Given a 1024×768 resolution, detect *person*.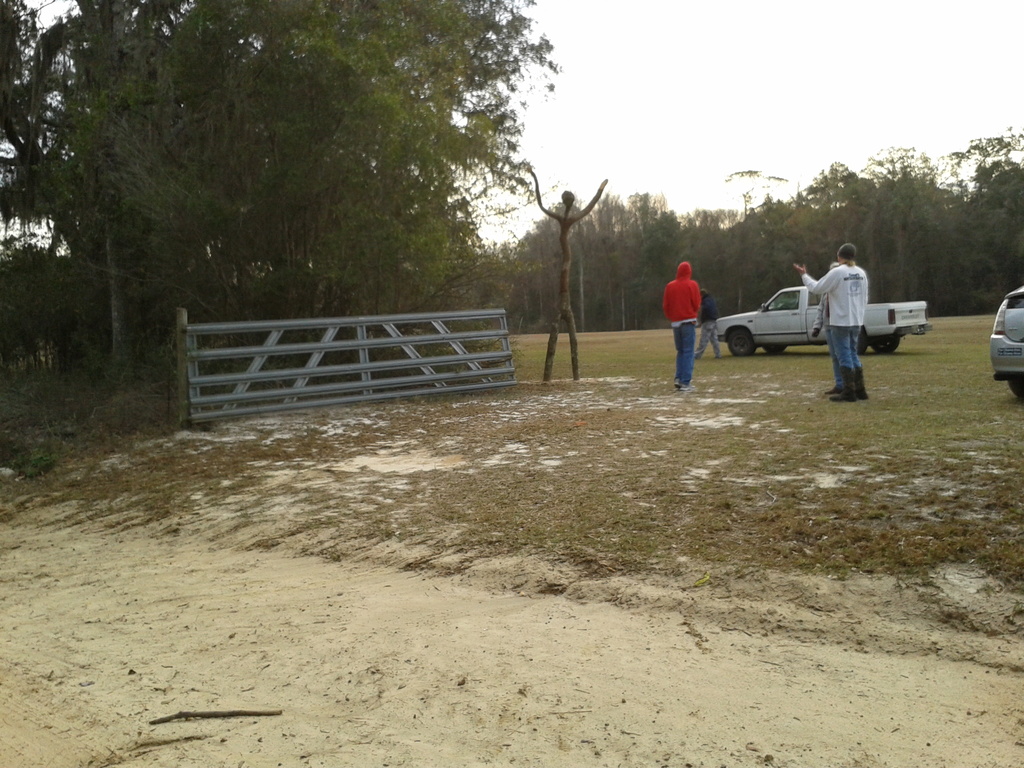
{"x1": 799, "y1": 239, "x2": 871, "y2": 396}.
